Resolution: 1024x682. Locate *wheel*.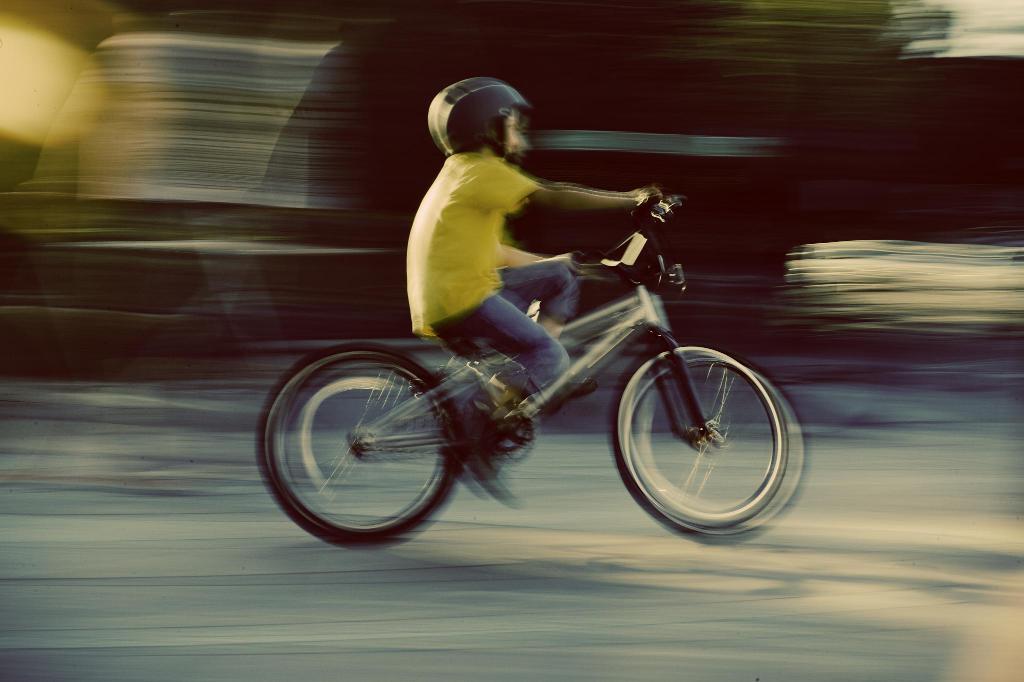
box(255, 346, 467, 551).
